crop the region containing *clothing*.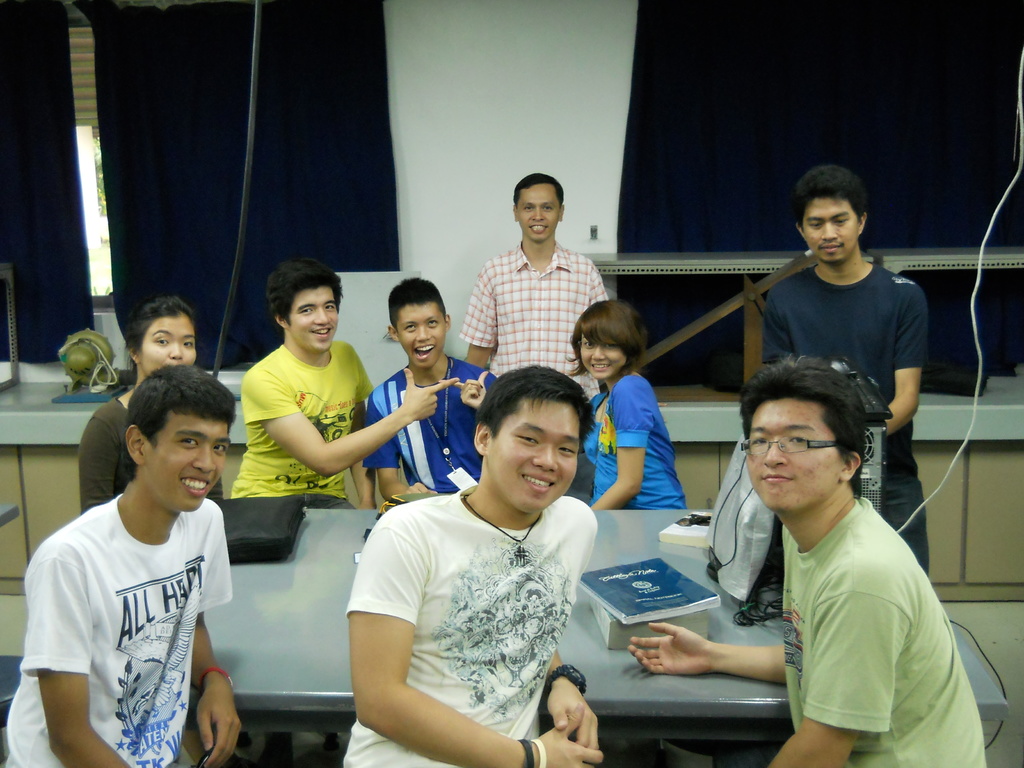
Crop region: 76/400/137/514.
